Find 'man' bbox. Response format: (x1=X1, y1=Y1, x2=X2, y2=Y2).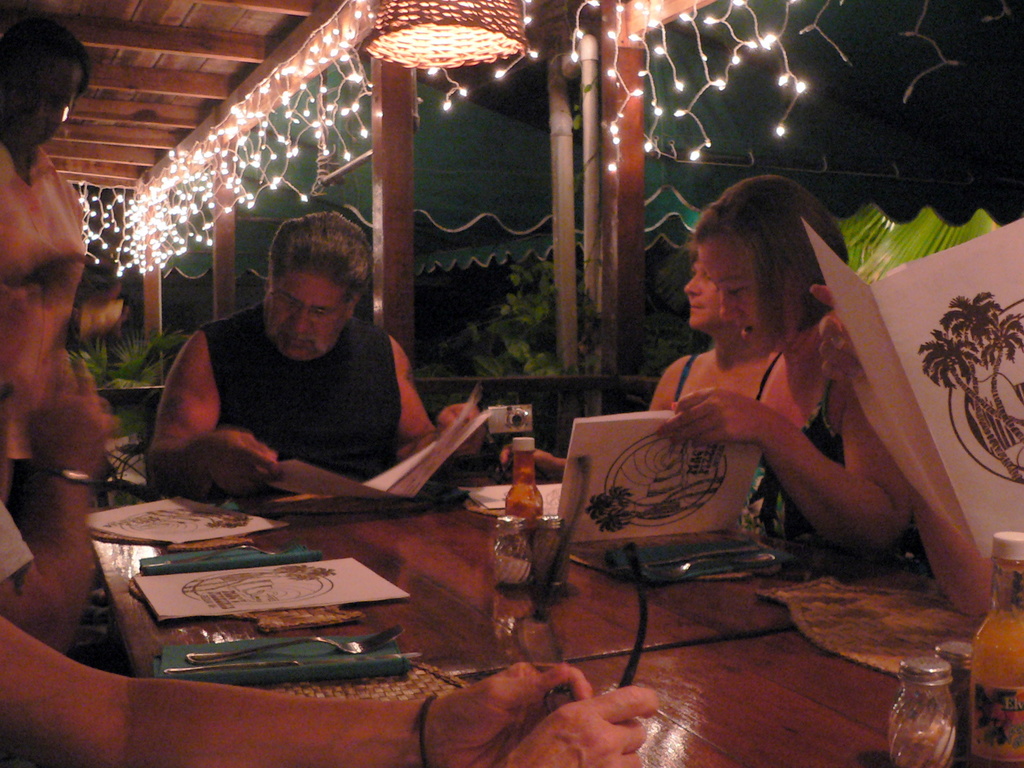
(x1=128, y1=210, x2=463, y2=512).
